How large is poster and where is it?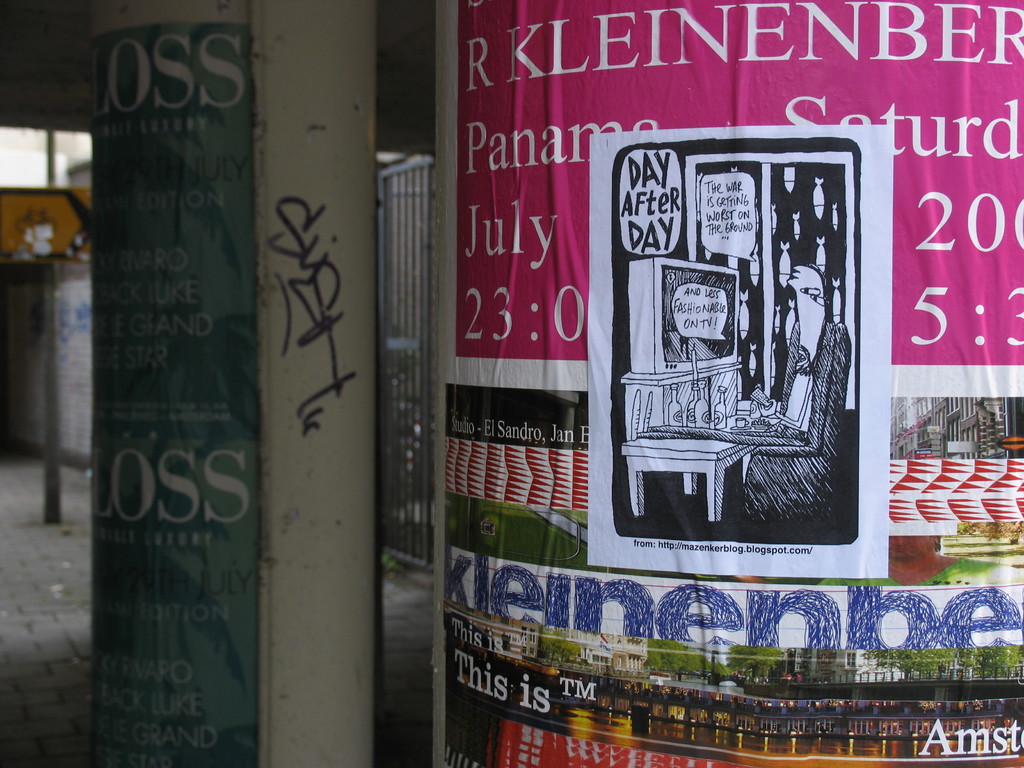
Bounding box: l=454, t=0, r=1022, b=365.
